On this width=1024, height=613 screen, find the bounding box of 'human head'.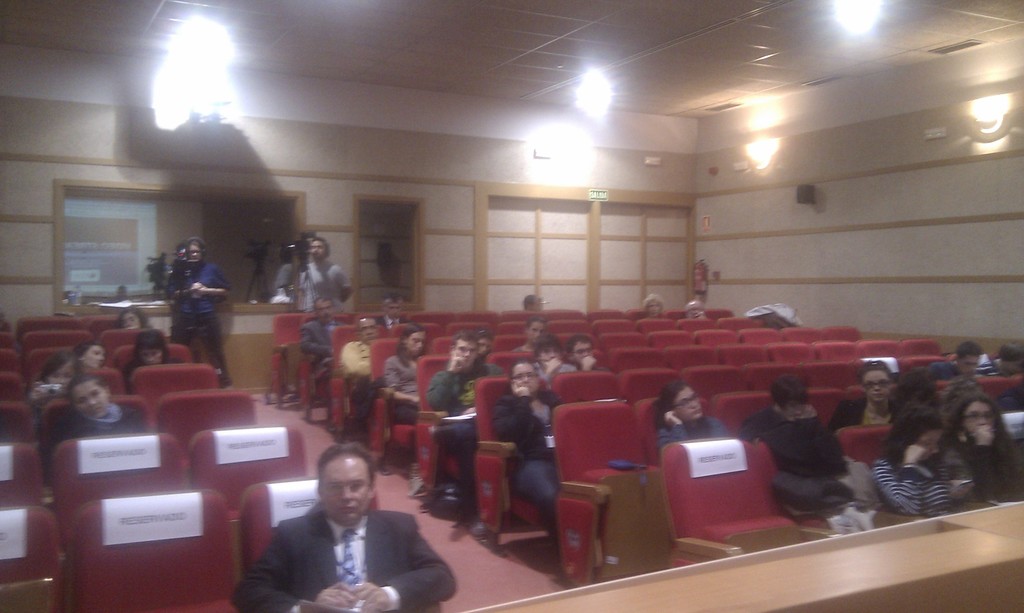
Bounding box: [x1=182, y1=237, x2=207, y2=262].
